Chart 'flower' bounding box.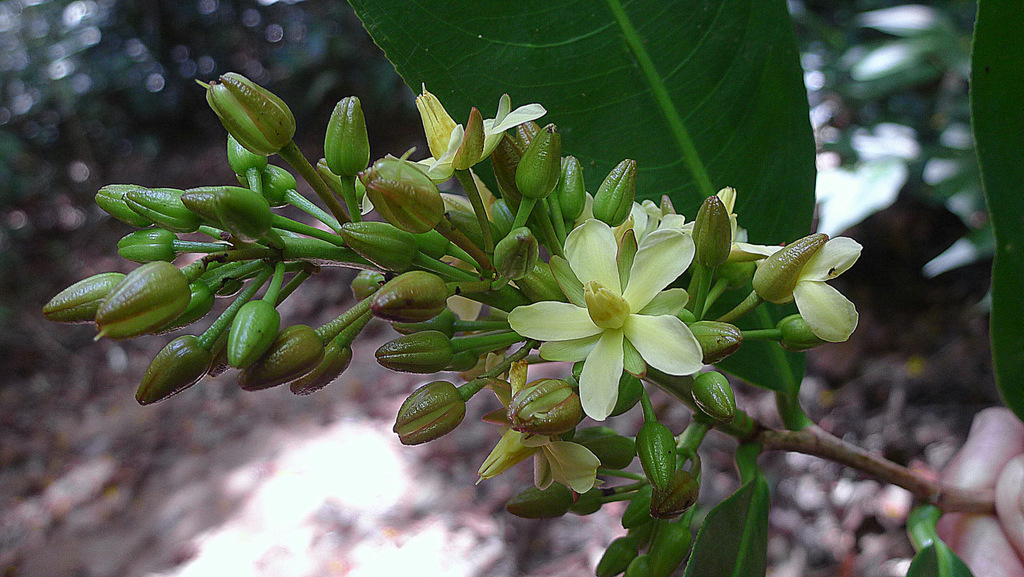
Charted: x1=409 y1=86 x2=550 y2=181.
